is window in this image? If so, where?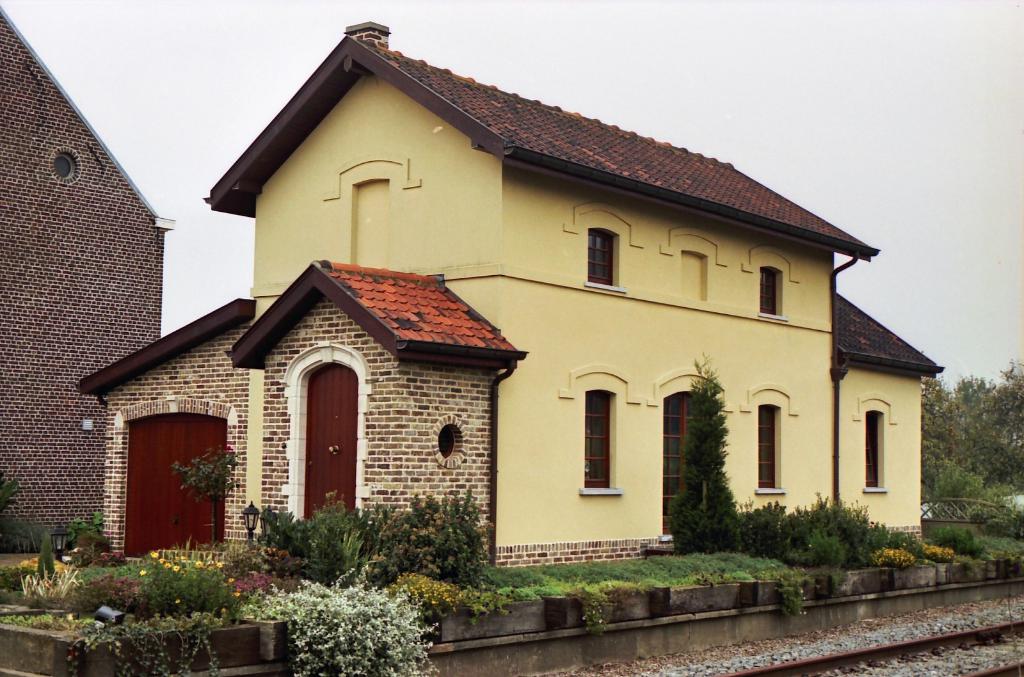
Yes, at box(858, 410, 890, 493).
